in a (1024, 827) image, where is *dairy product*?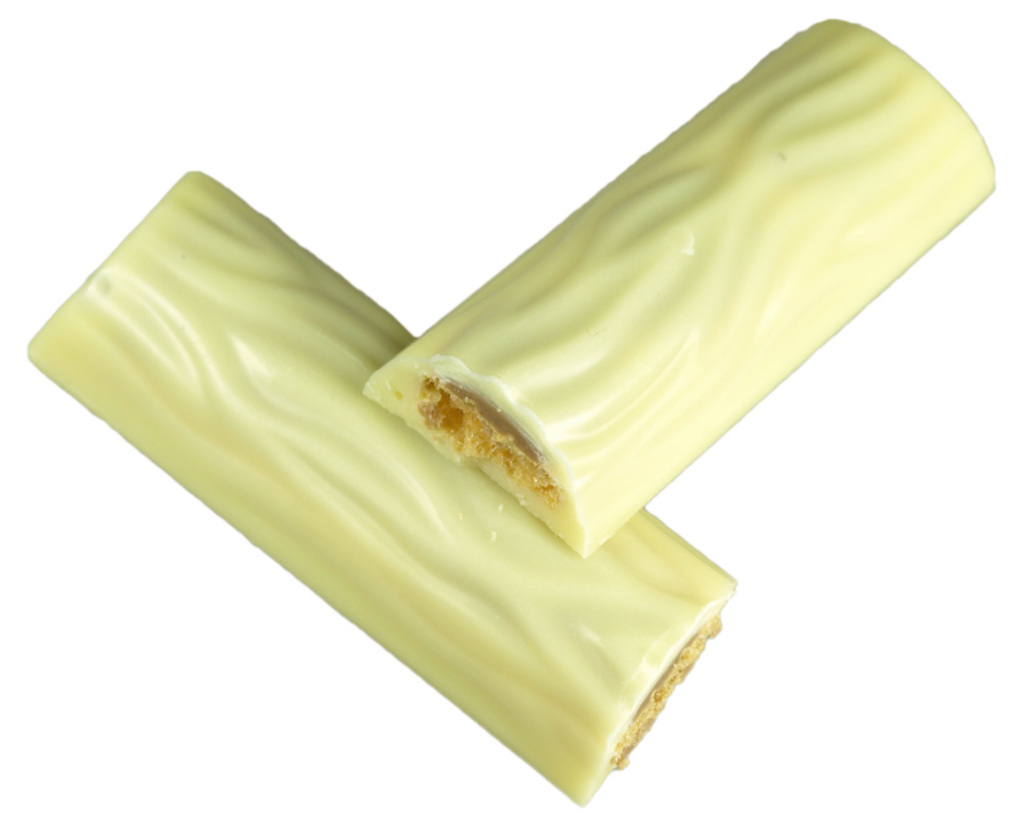
[left=48, top=173, right=734, bottom=813].
